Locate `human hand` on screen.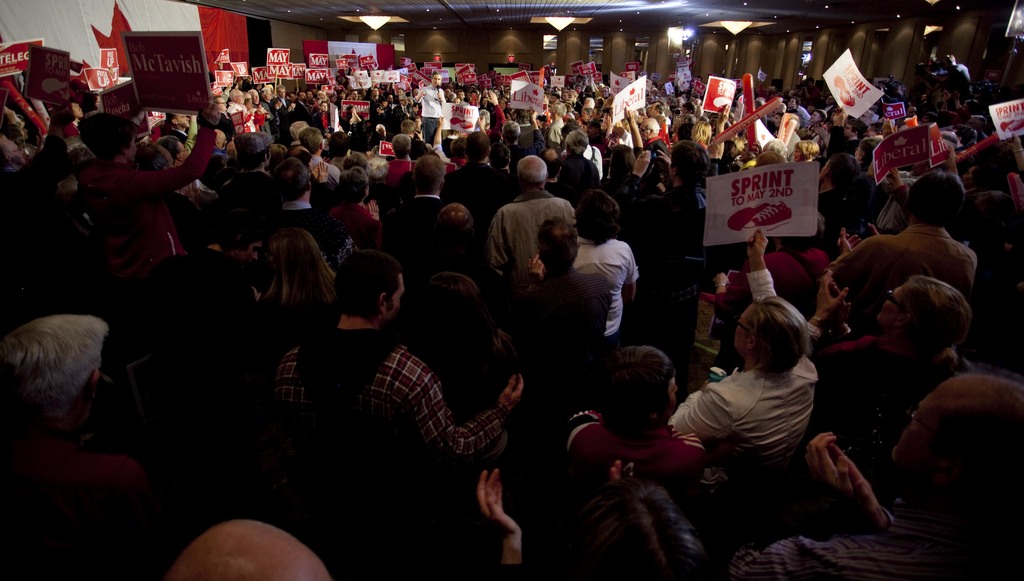
On screen at Rect(525, 254, 546, 272).
